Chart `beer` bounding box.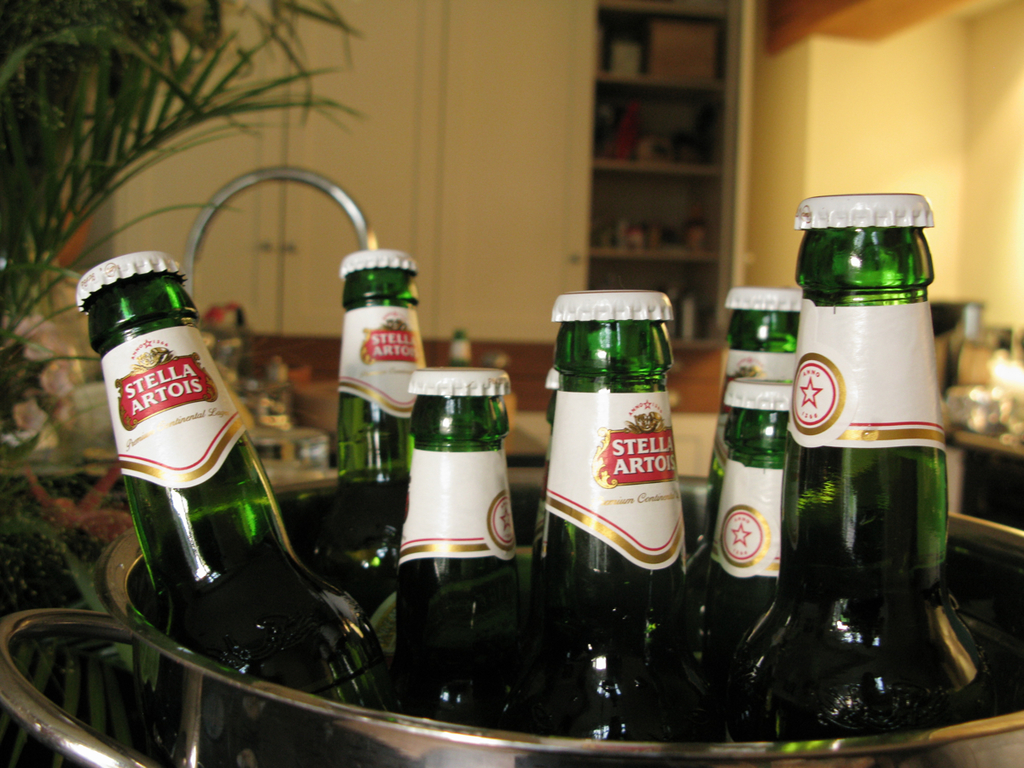
Charted: 727,194,1009,735.
